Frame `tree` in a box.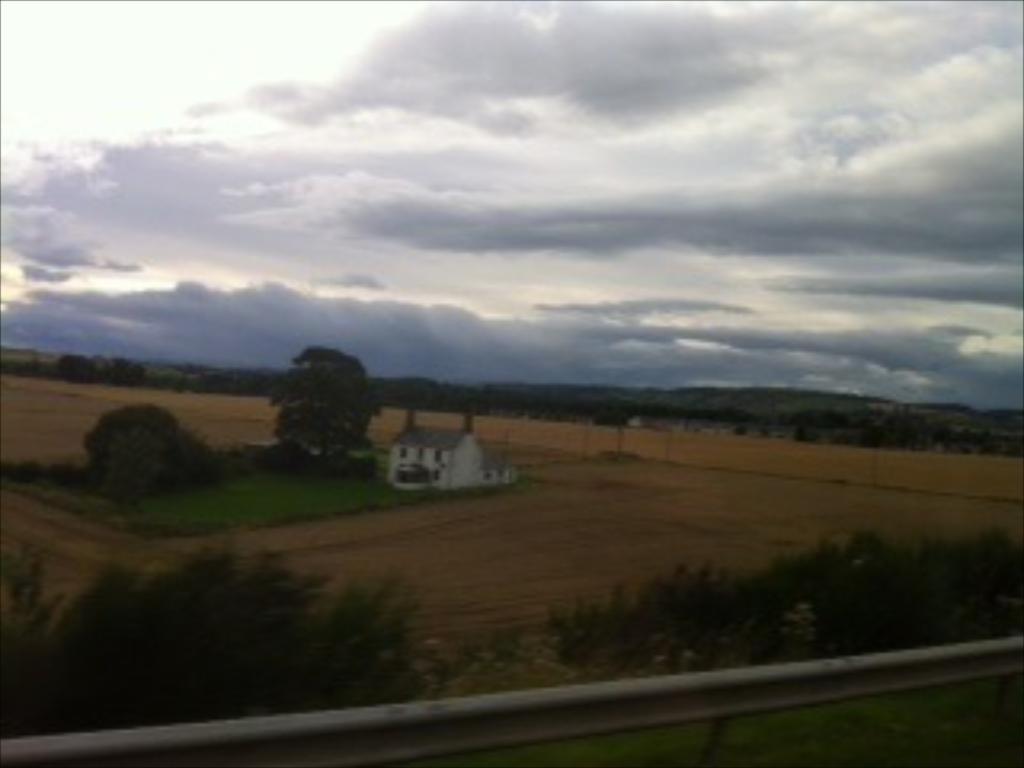
l=102, t=352, r=144, b=387.
